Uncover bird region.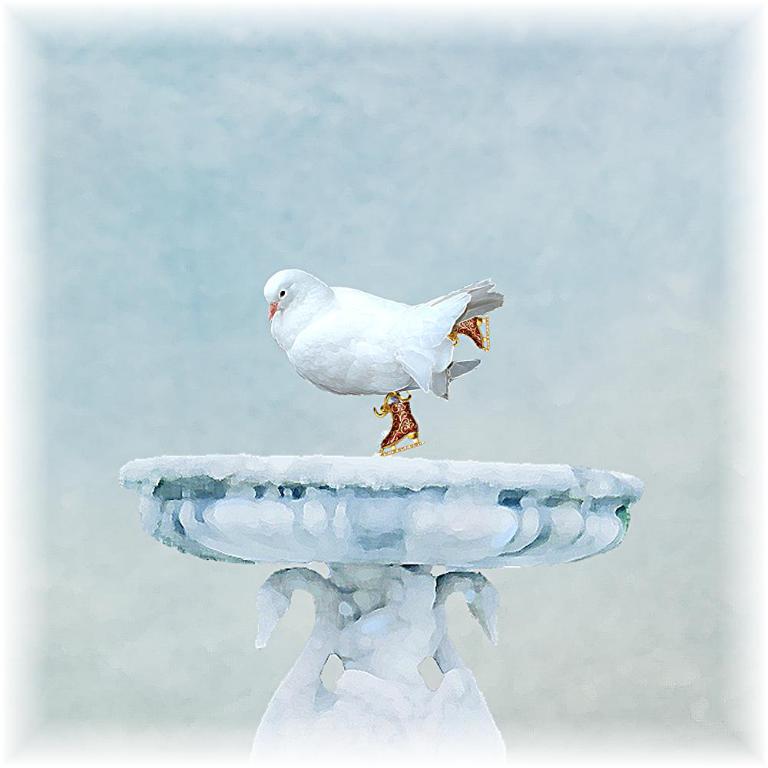
Uncovered: [264, 274, 494, 434].
